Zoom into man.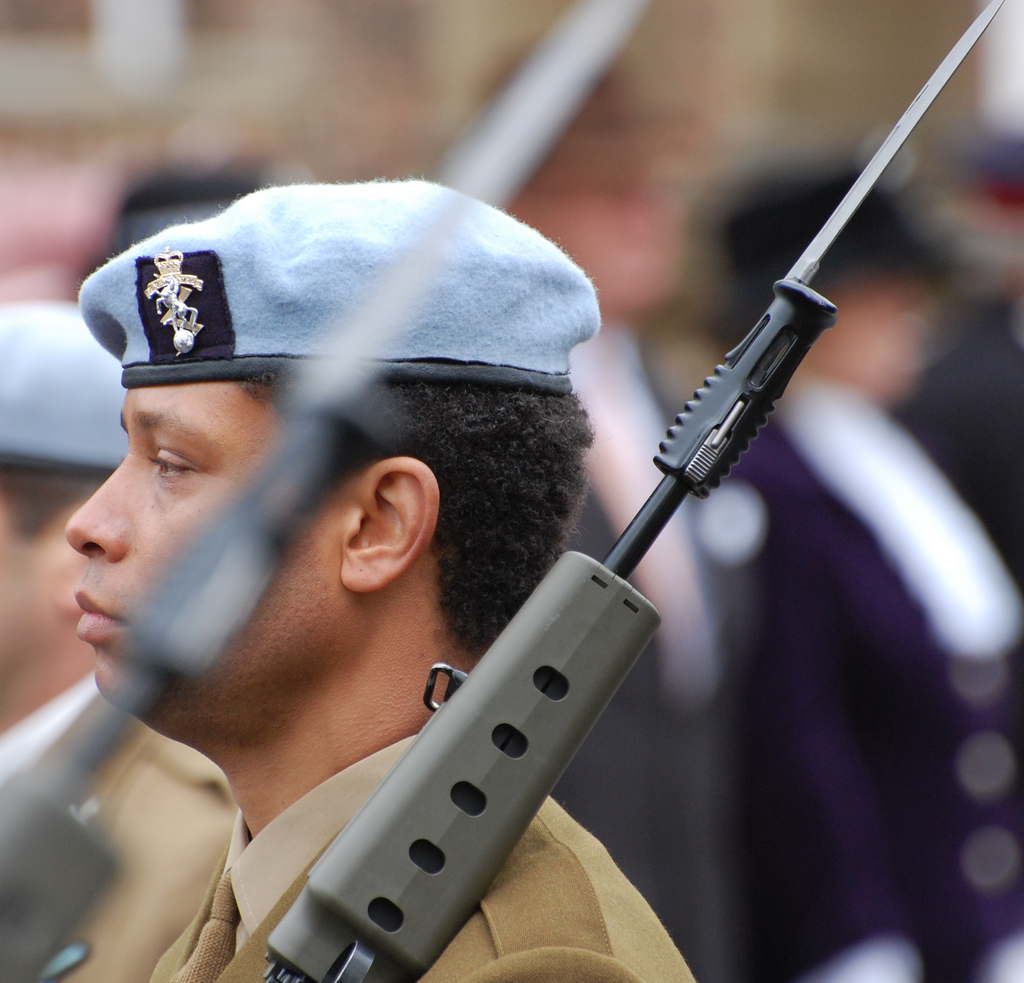
Zoom target: BBox(0, 287, 246, 973).
